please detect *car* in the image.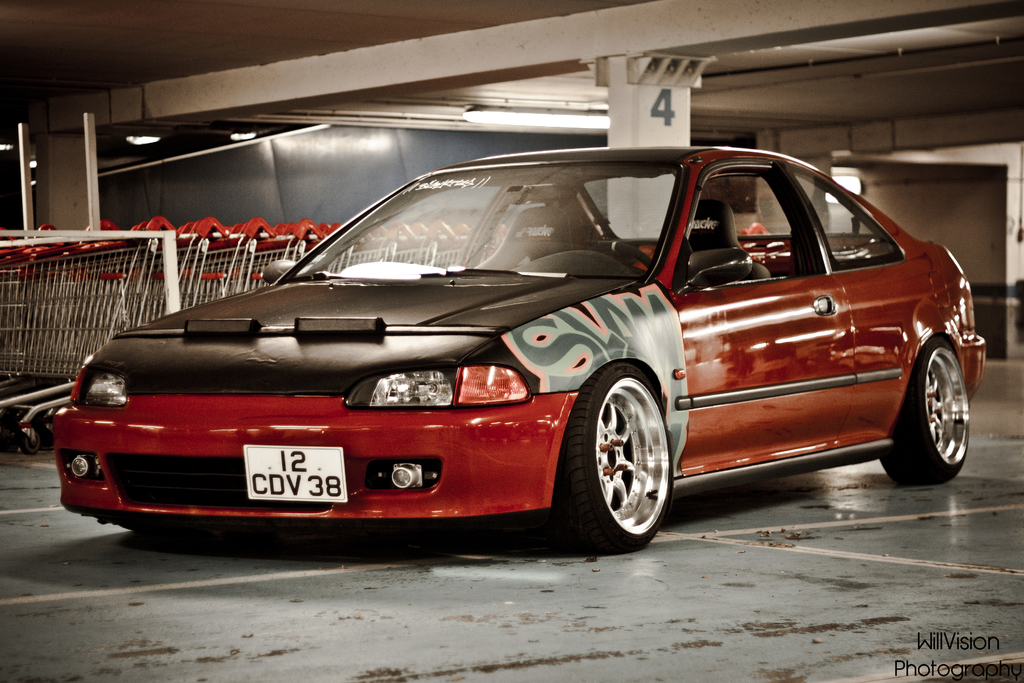
l=50, t=142, r=987, b=552.
